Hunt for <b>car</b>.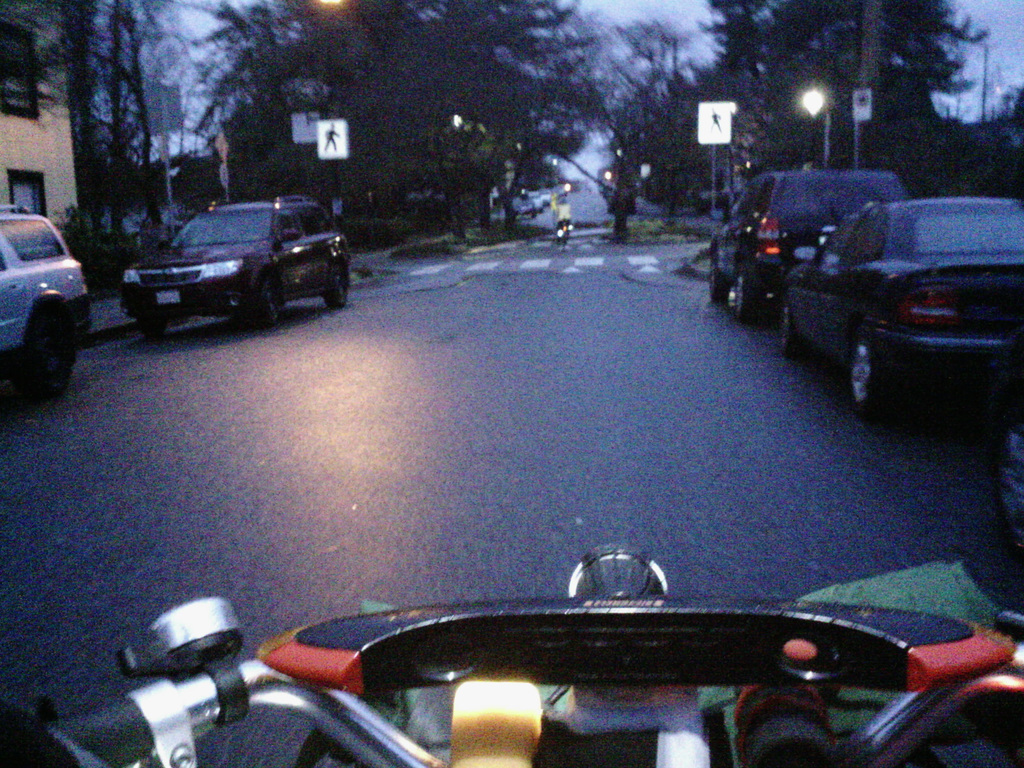
Hunted down at (781,195,1023,409).
